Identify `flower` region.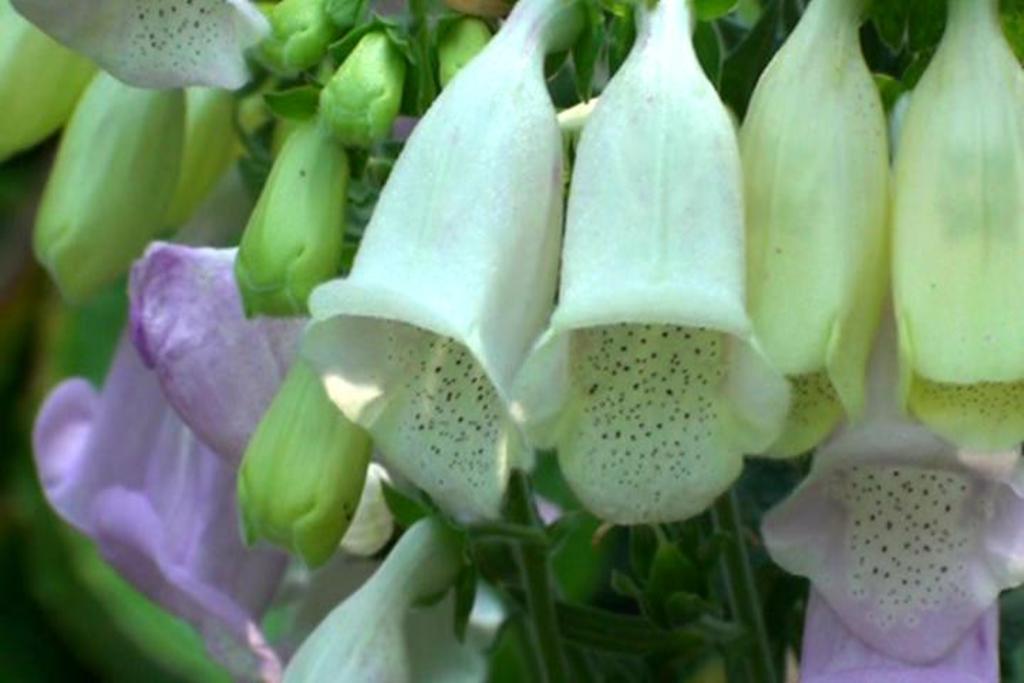
Region: 882/0/1023/457.
